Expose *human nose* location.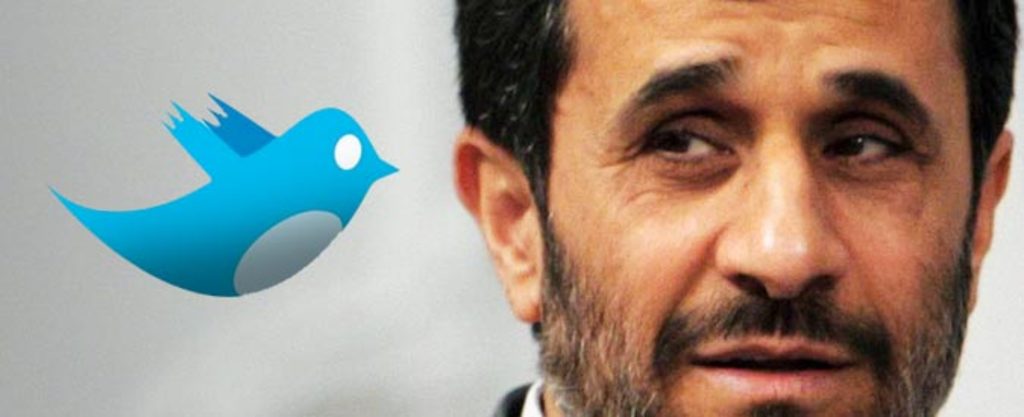
Exposed at [710,130,854,302].
